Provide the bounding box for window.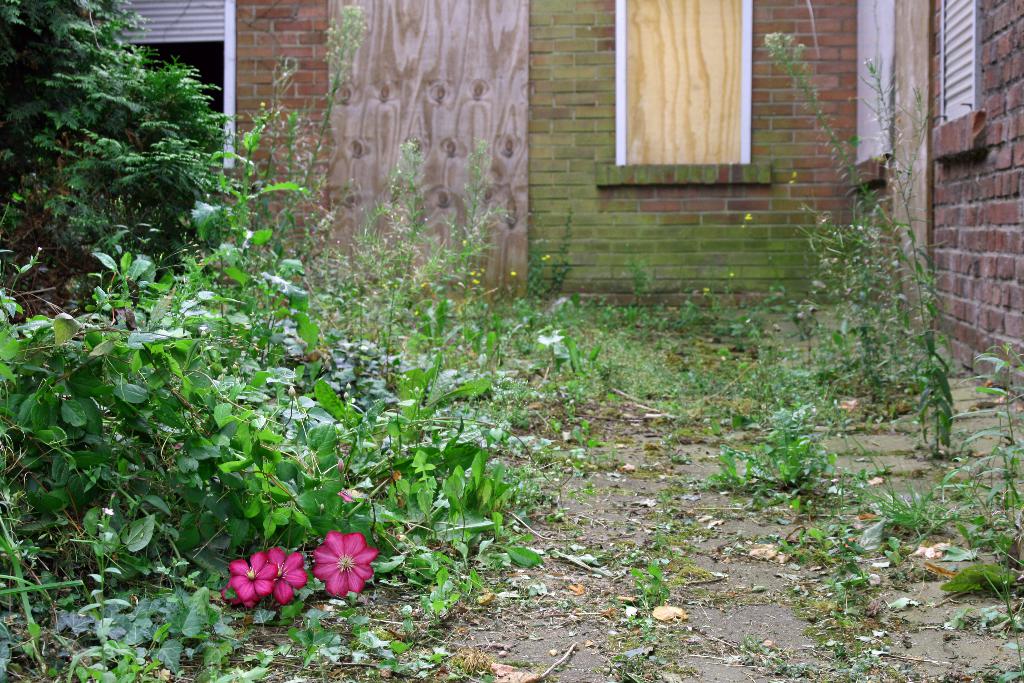
bbox=(613, 15, 768, 182).
